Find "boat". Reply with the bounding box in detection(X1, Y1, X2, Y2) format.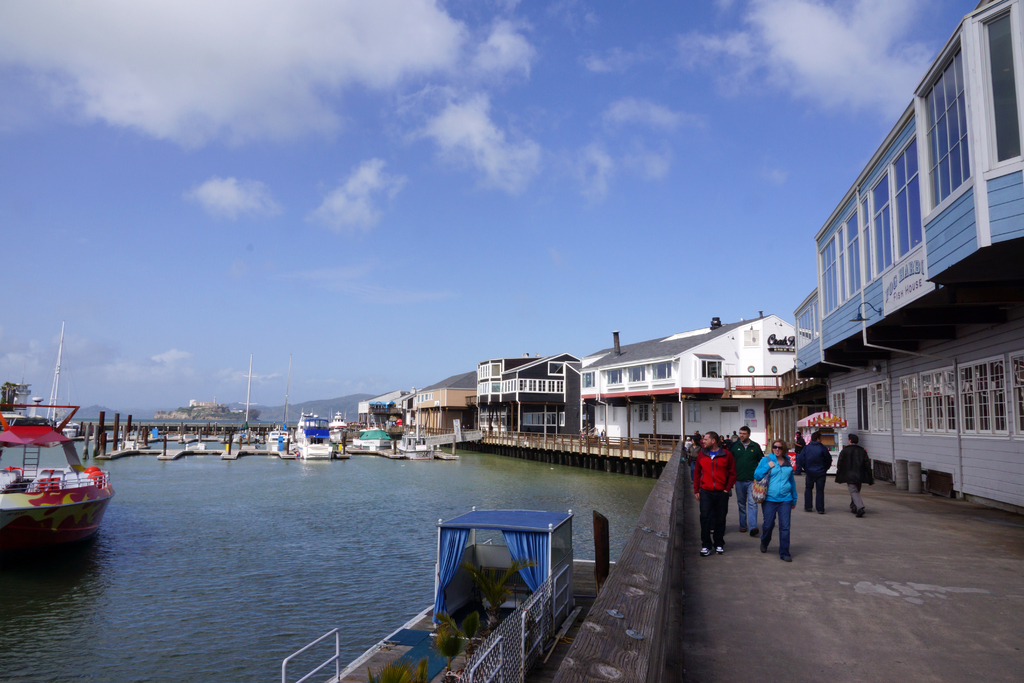
detection(278, 499, 616, 682).
